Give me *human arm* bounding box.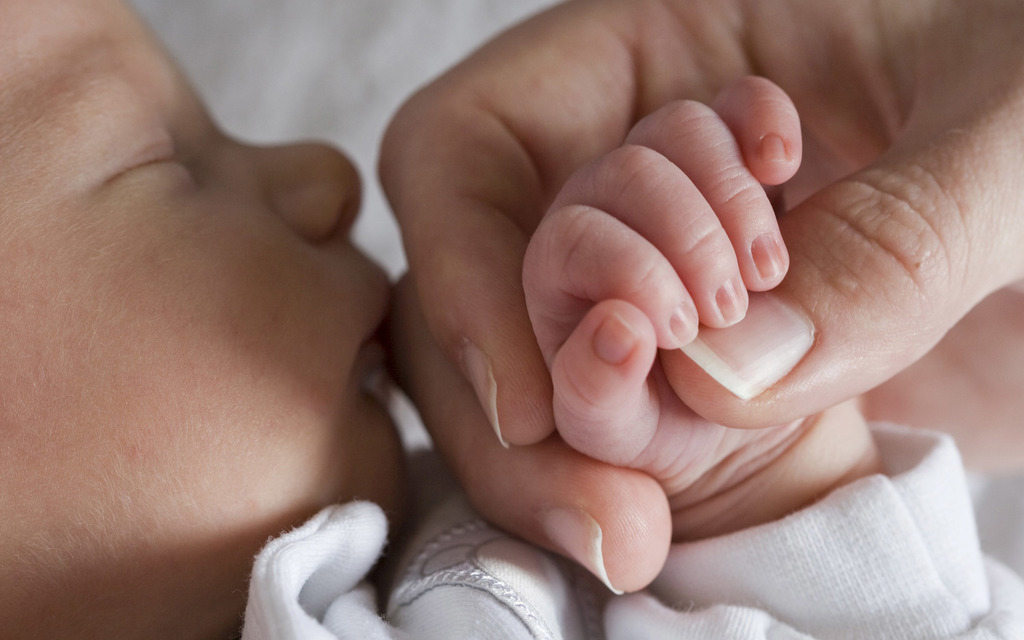
(x1=520, y1=70, x2=1023, y2=639).
